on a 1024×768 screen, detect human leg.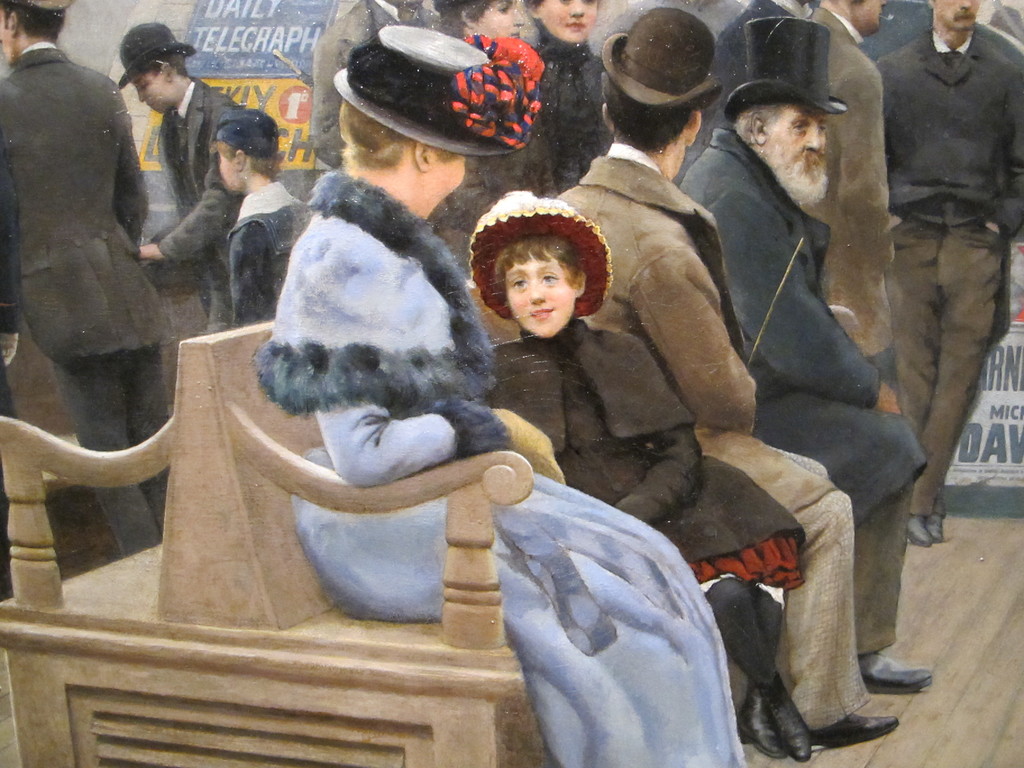
[900,220,1001,551].
